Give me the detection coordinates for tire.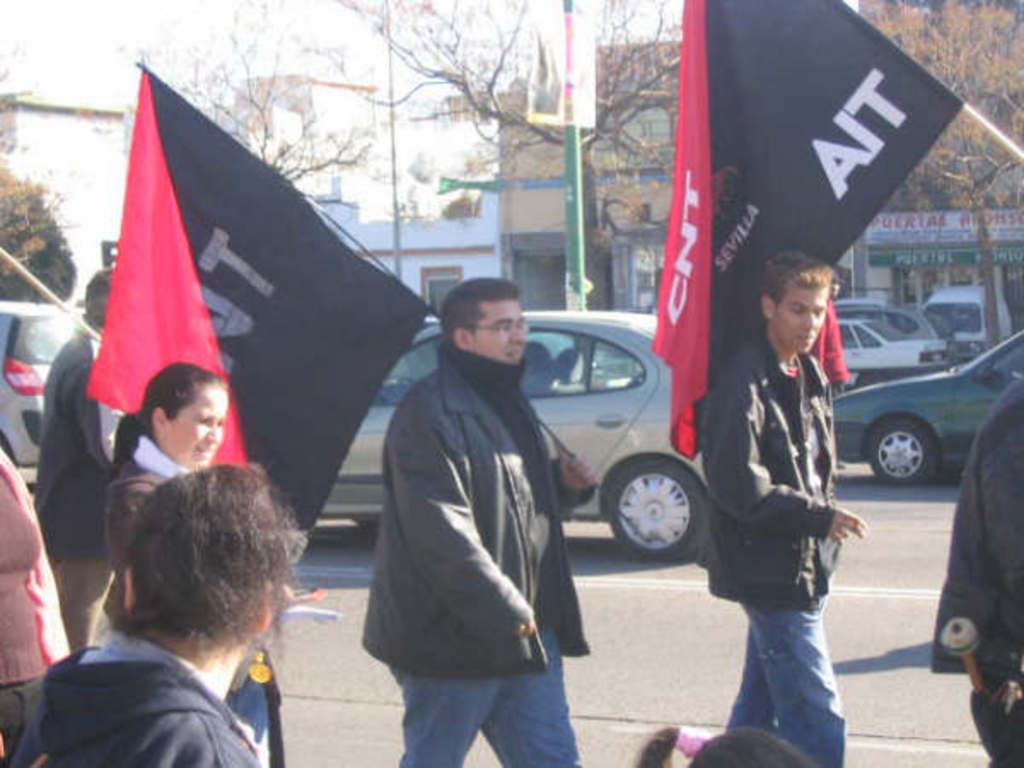
BBox(862, 413, 944, 486).
